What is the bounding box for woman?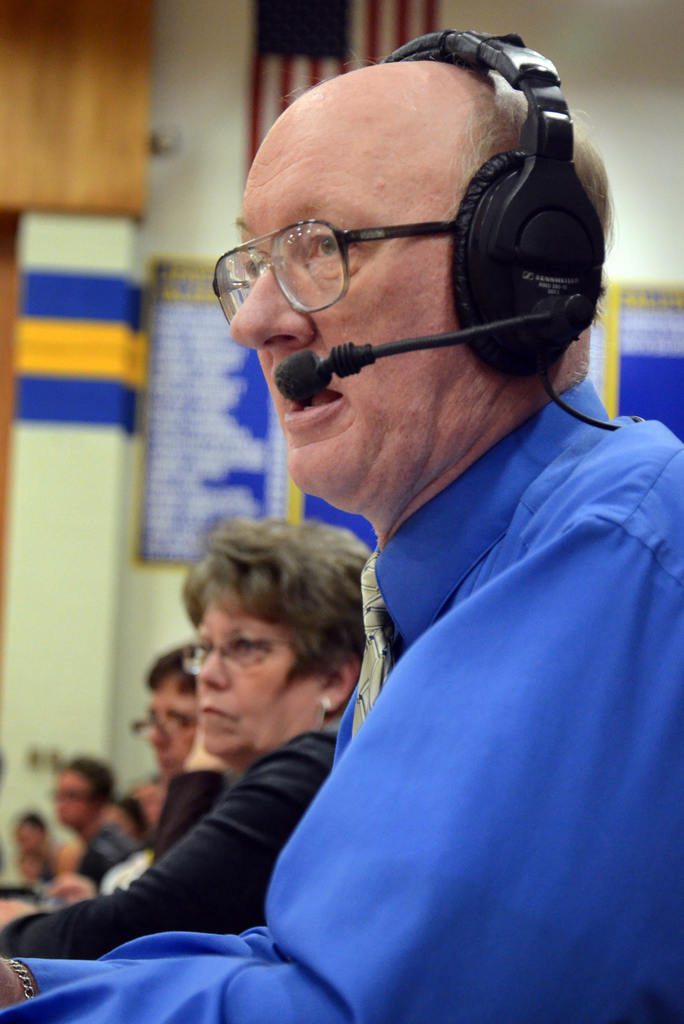
[left=44, top=644, right=207, bottom=905].
